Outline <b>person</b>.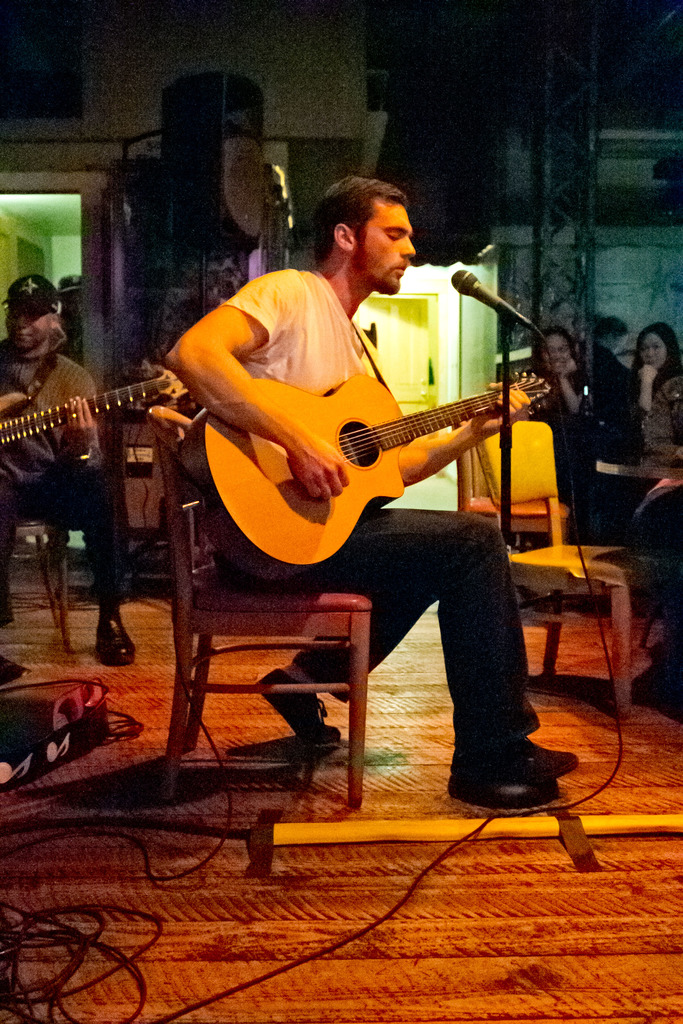
Outline: (x1=583, y1=314, x2=638, y2=472).
